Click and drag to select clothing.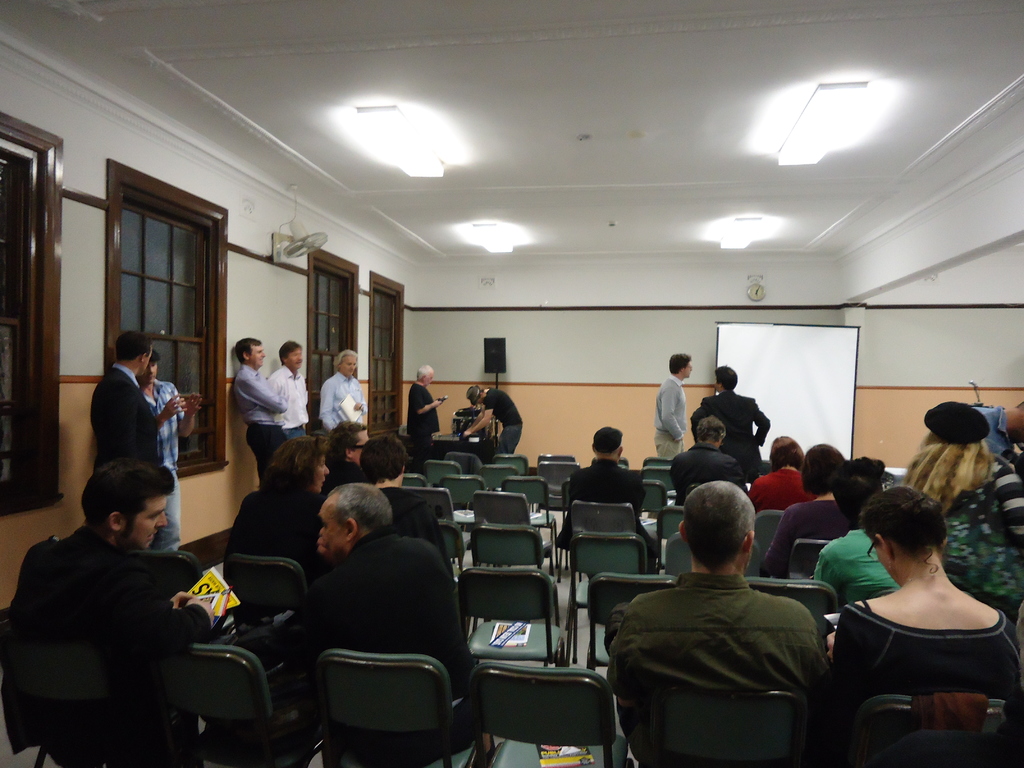
Selection: (668,440,751,508).
